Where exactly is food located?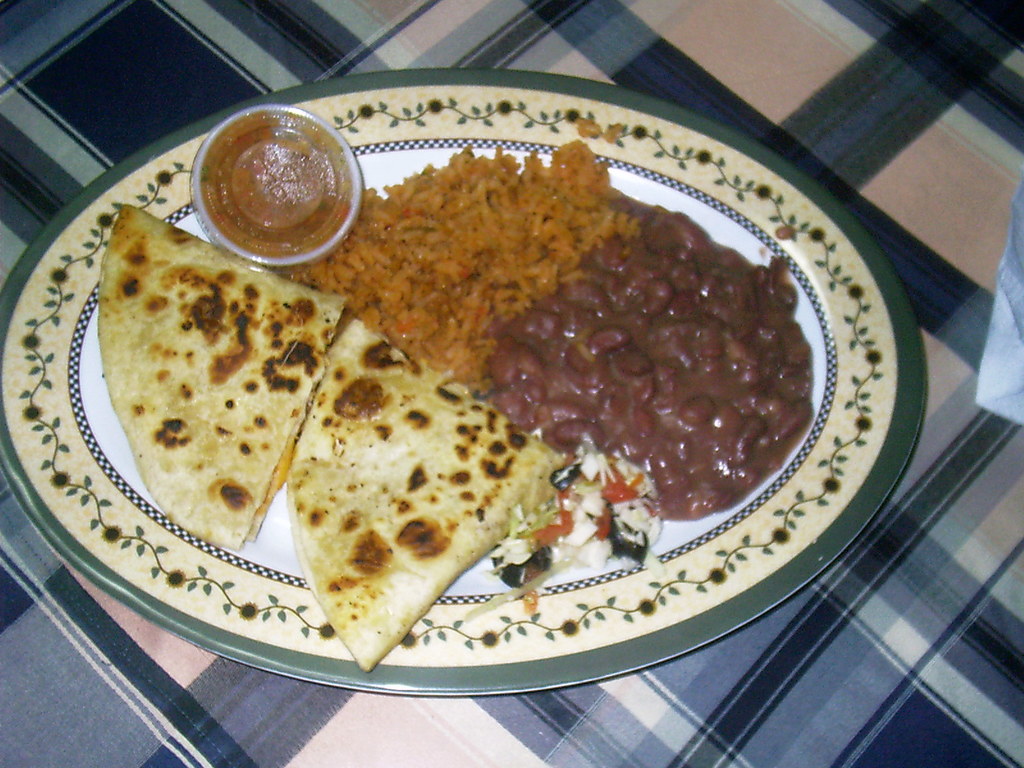
Its bounding box is <box>289,120,643,389</box>.
